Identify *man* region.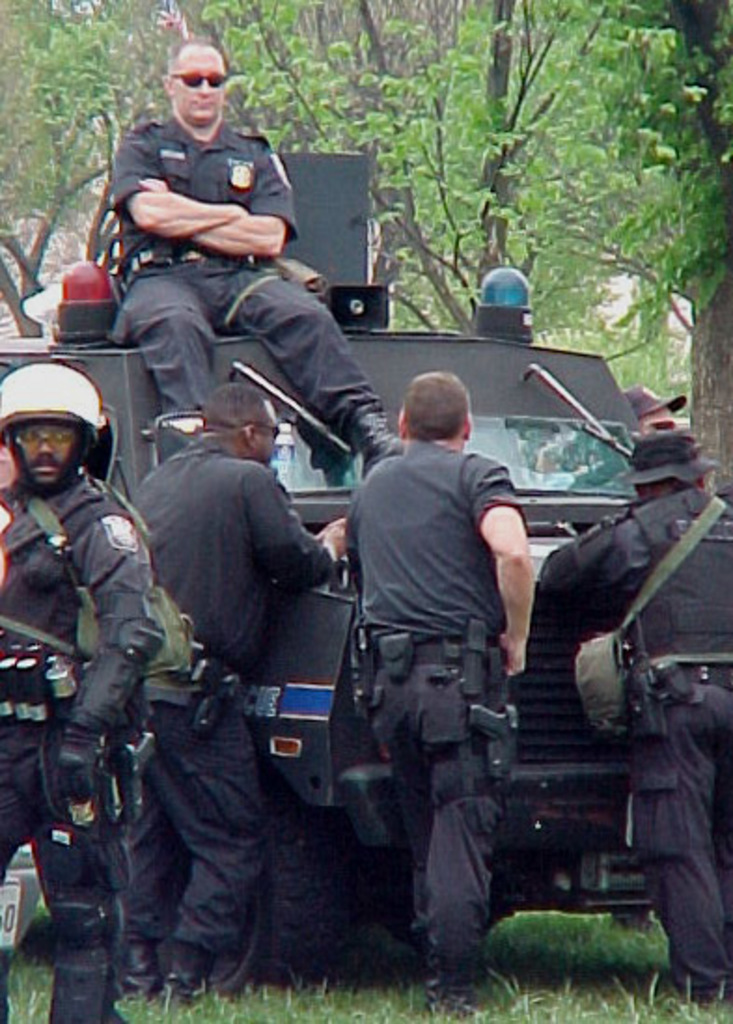
Region: box=[545, 429, 731, 1009].
